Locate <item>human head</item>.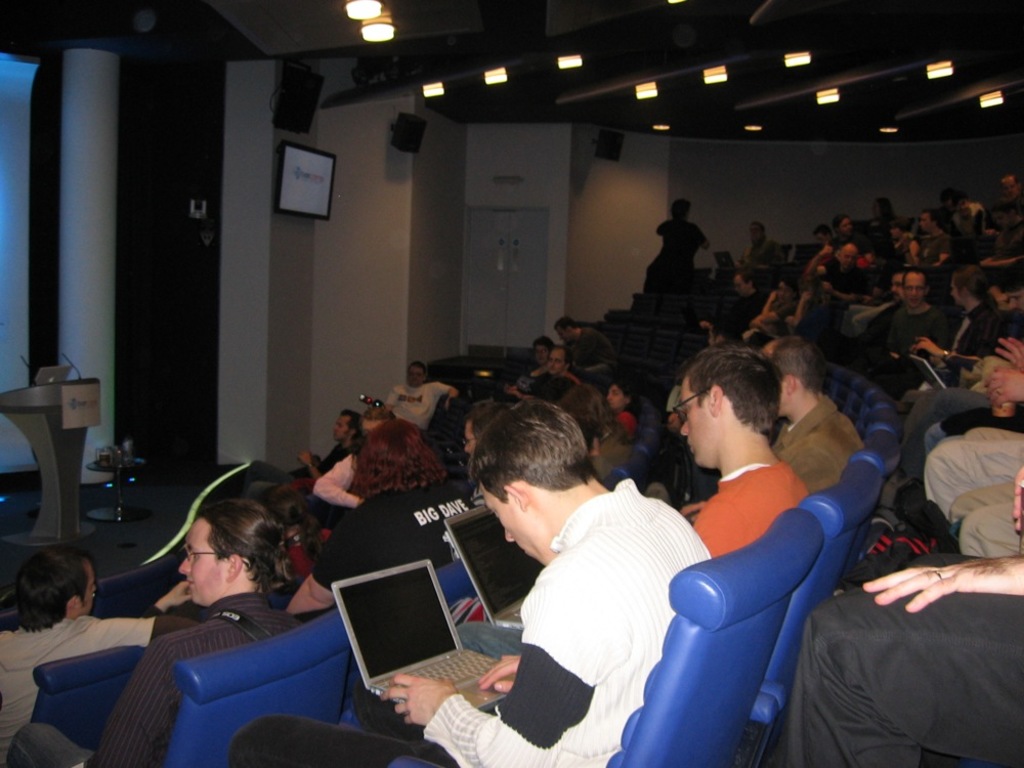
Bounding box: 944, 262, 988, 300.
